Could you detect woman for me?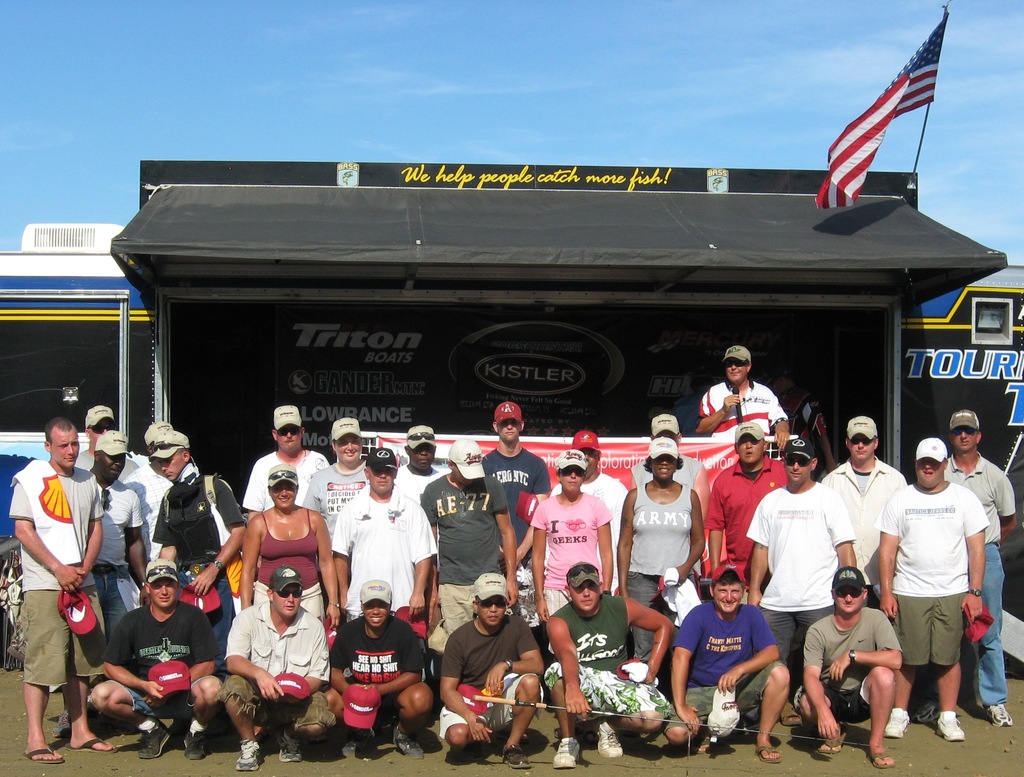
Detection result: bbox(238, 463, 350, 625).
